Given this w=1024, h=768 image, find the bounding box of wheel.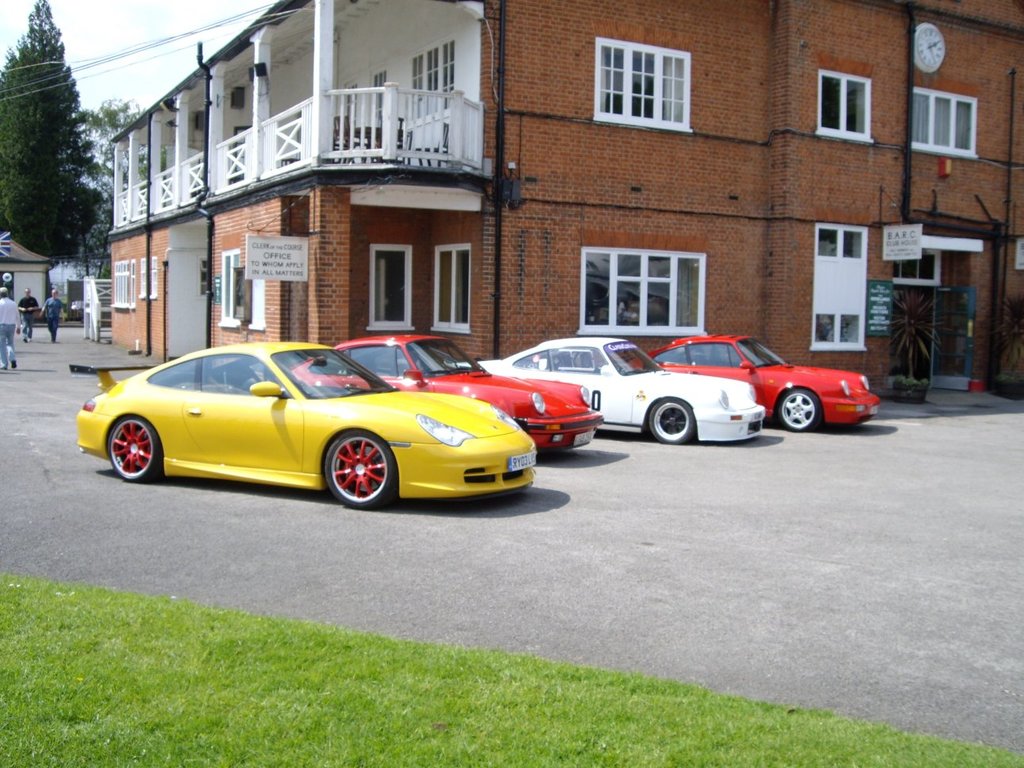
Rect(776, 383, 828, 430).
